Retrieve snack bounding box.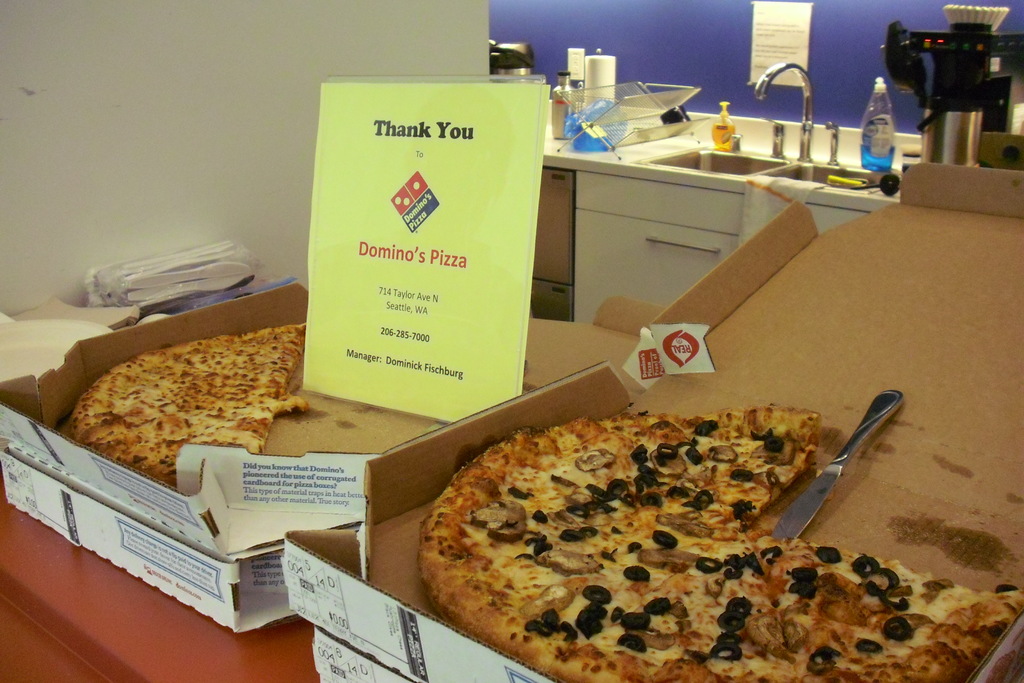
Bounding box: 420, 407, 1023, 682.
